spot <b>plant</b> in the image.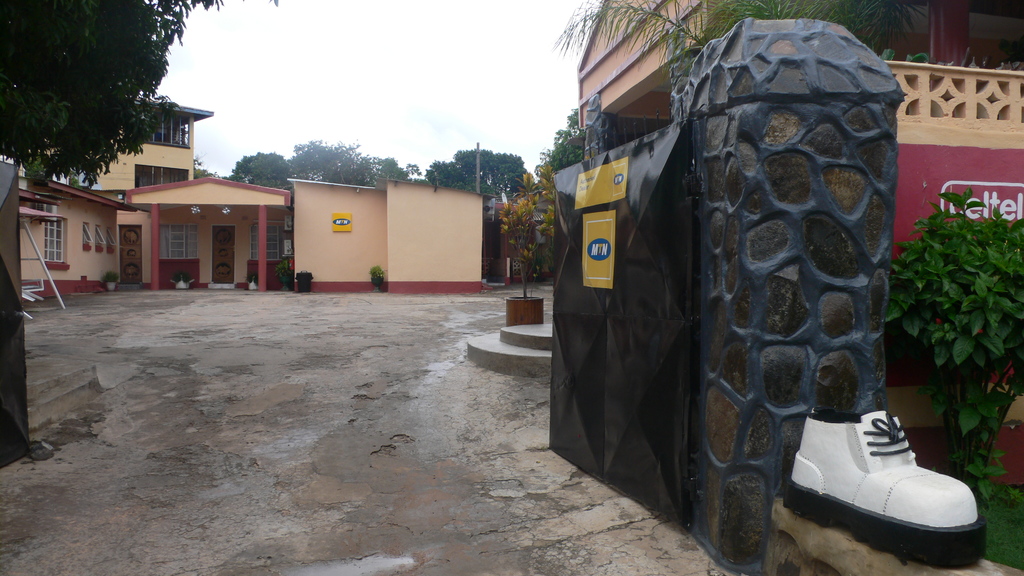
<b>plant</b> found at [left=873, top=135, right=1023, bottom=484].
